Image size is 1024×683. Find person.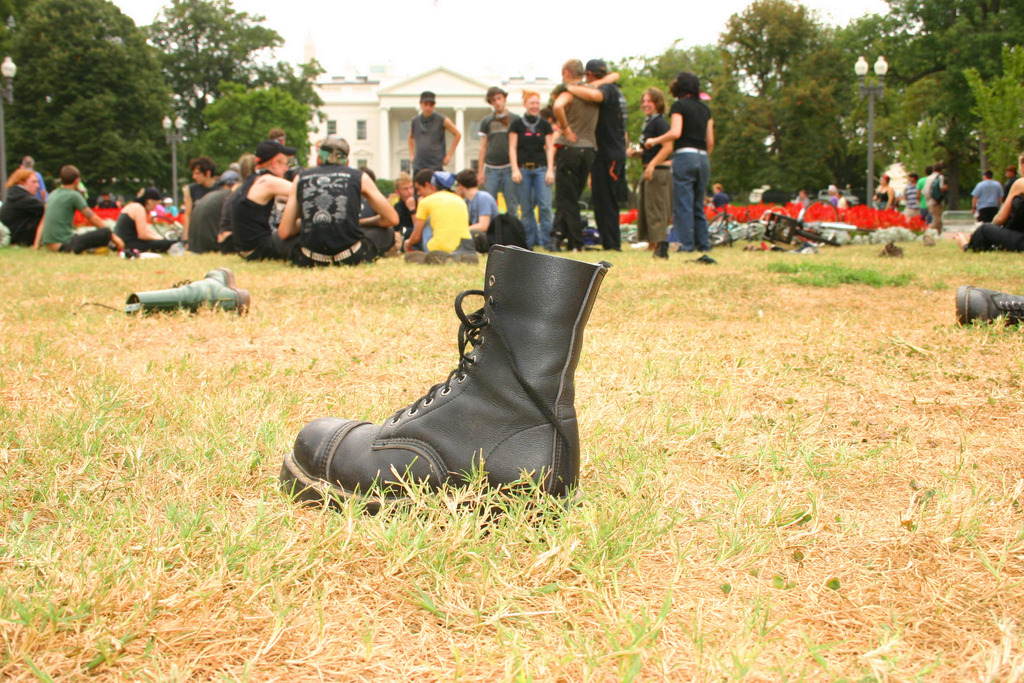
(x1=538, y1=81, x2=566, y2=125).
